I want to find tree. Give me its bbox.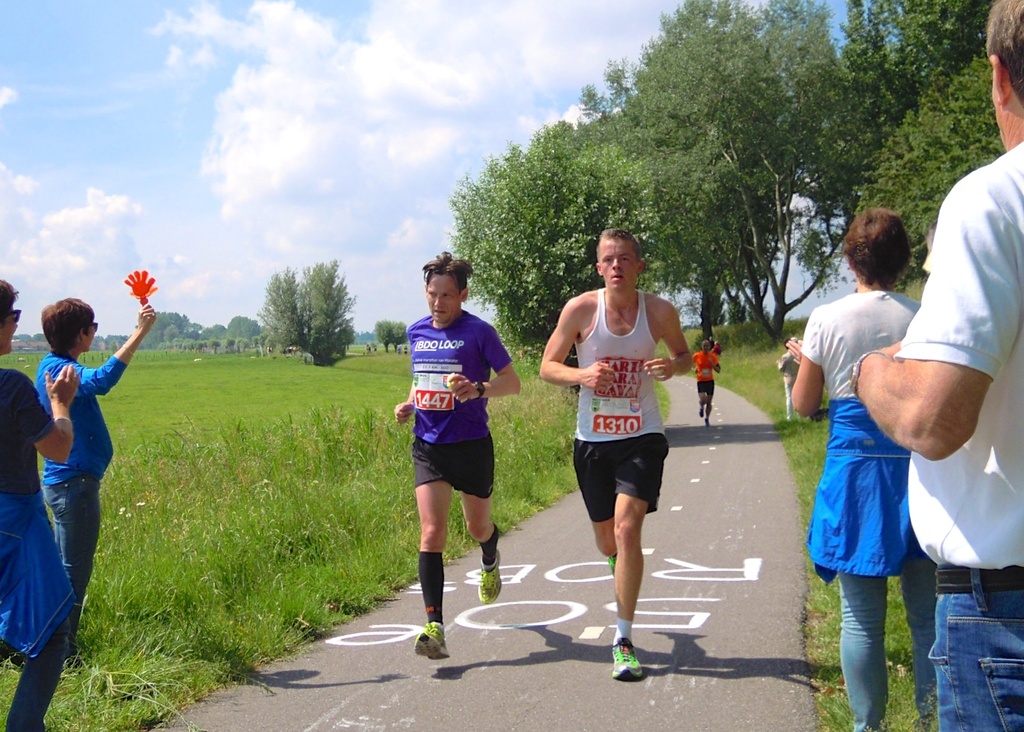
<region>444, 0, 1005, 337</region>.
